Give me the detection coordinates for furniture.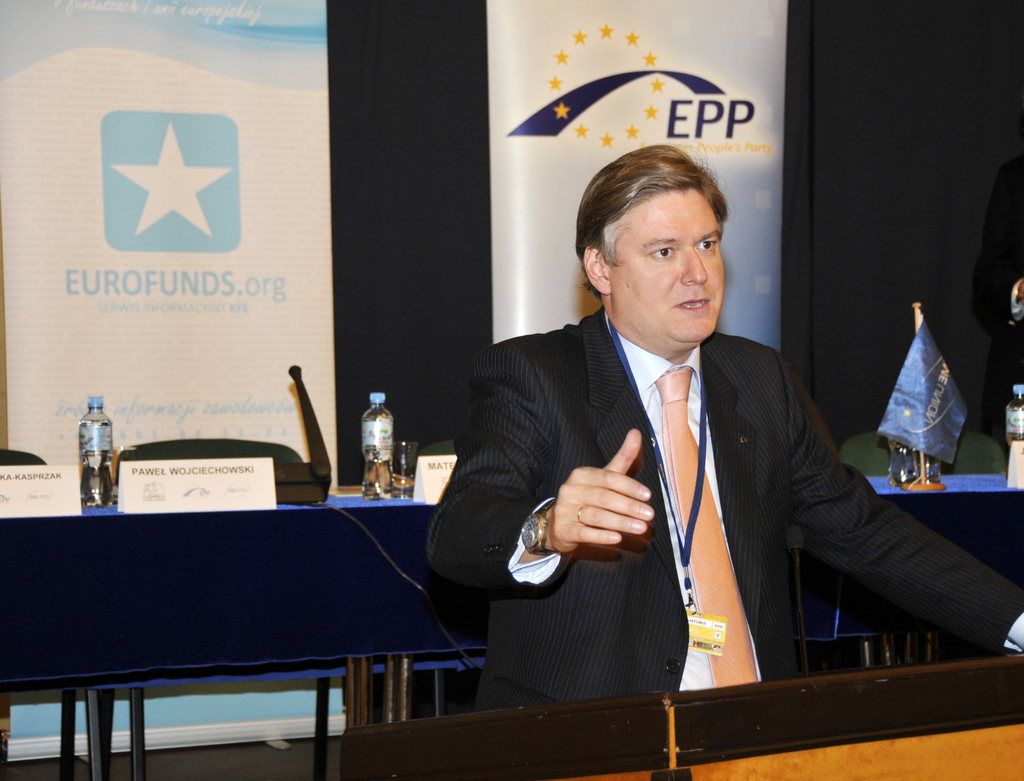
locate(99, 439, 348, 780).
